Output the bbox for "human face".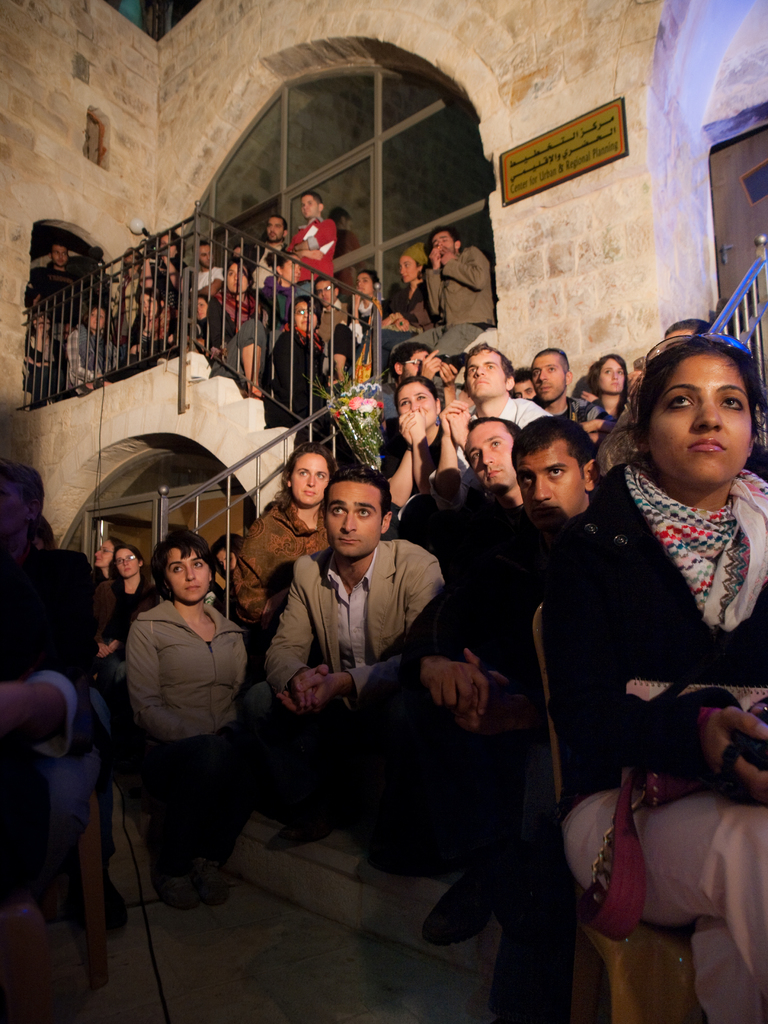
530/355/565/401.
